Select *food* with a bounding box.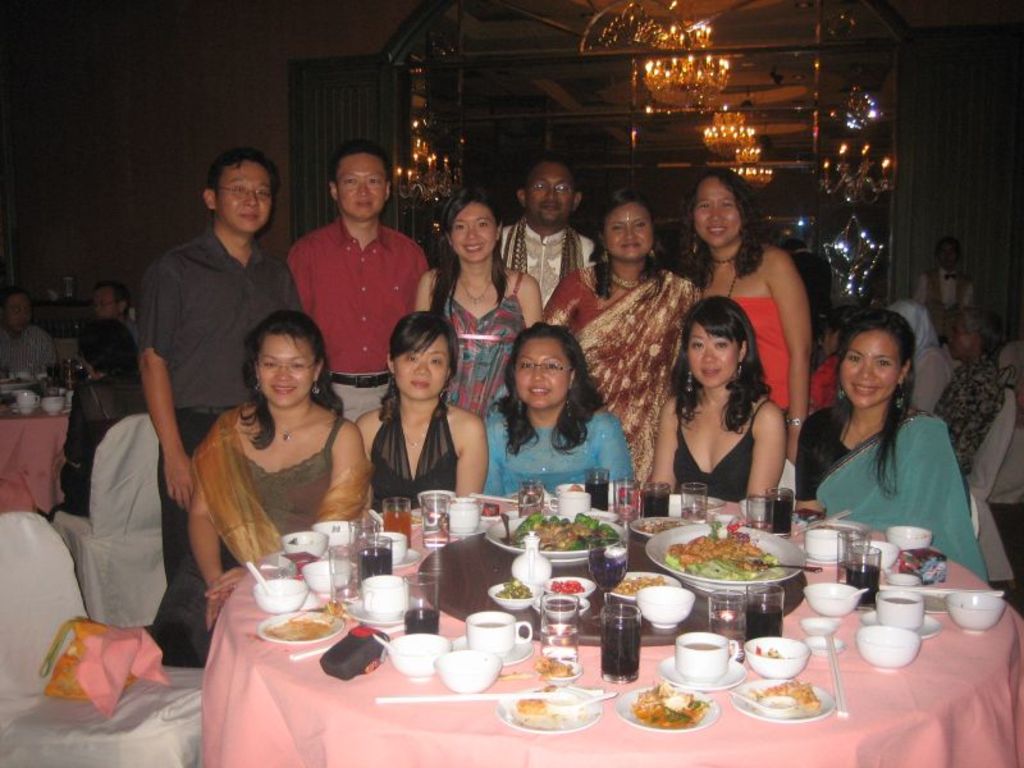
BBox(506, 512, 621, 557).
